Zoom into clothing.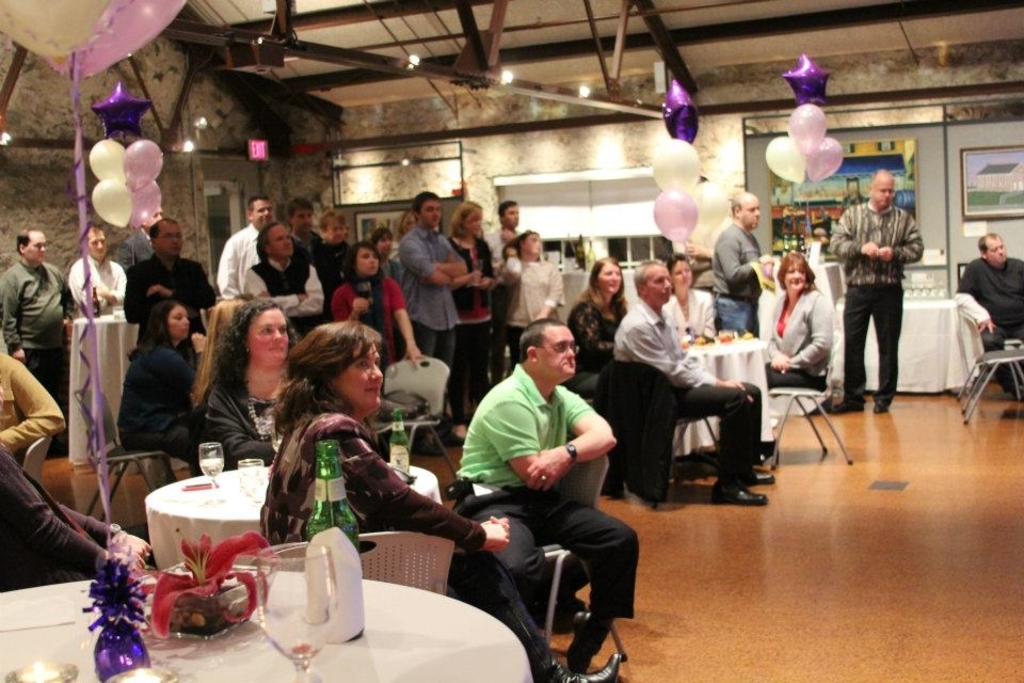
Zoom target: (x1=0, y1=252, x2=83, y2=460).
